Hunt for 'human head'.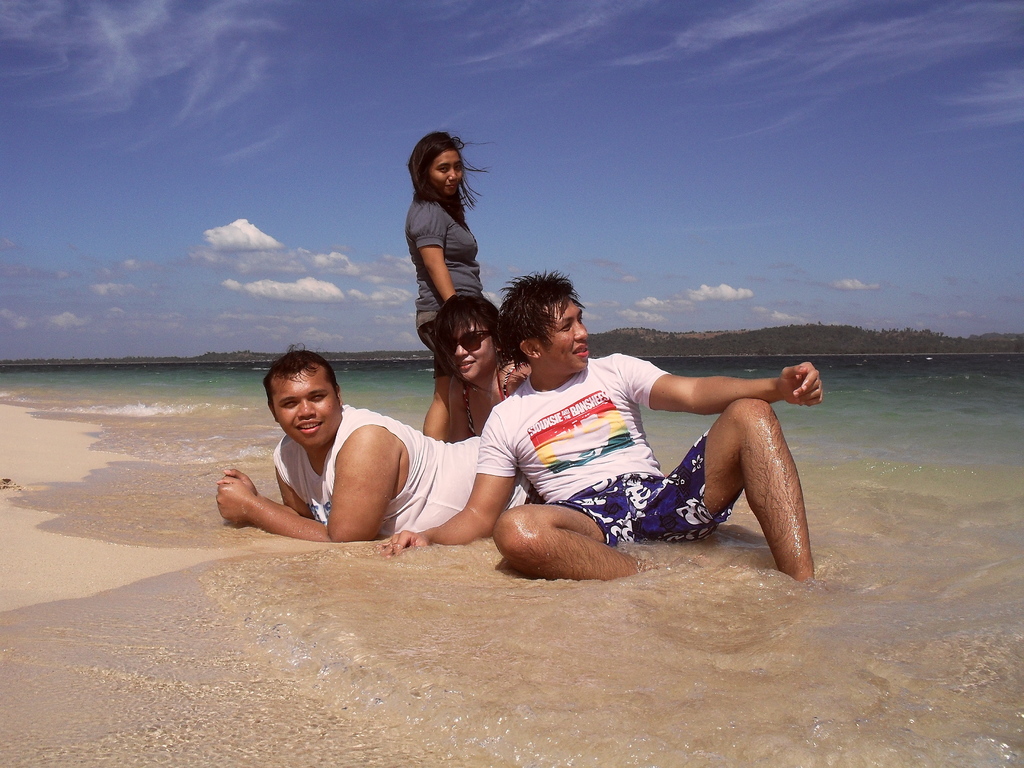
Hunted down at locate(401, 125, 478, 207).
